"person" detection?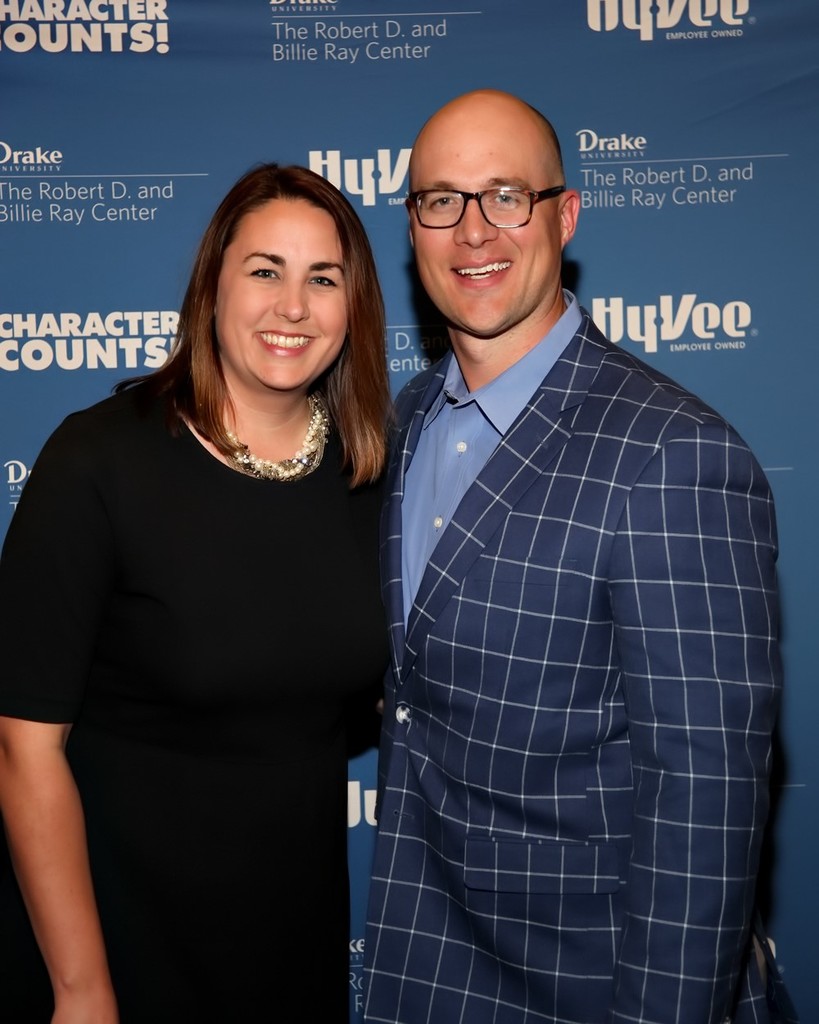
left=28, top=125, right=428, bottom=1023
